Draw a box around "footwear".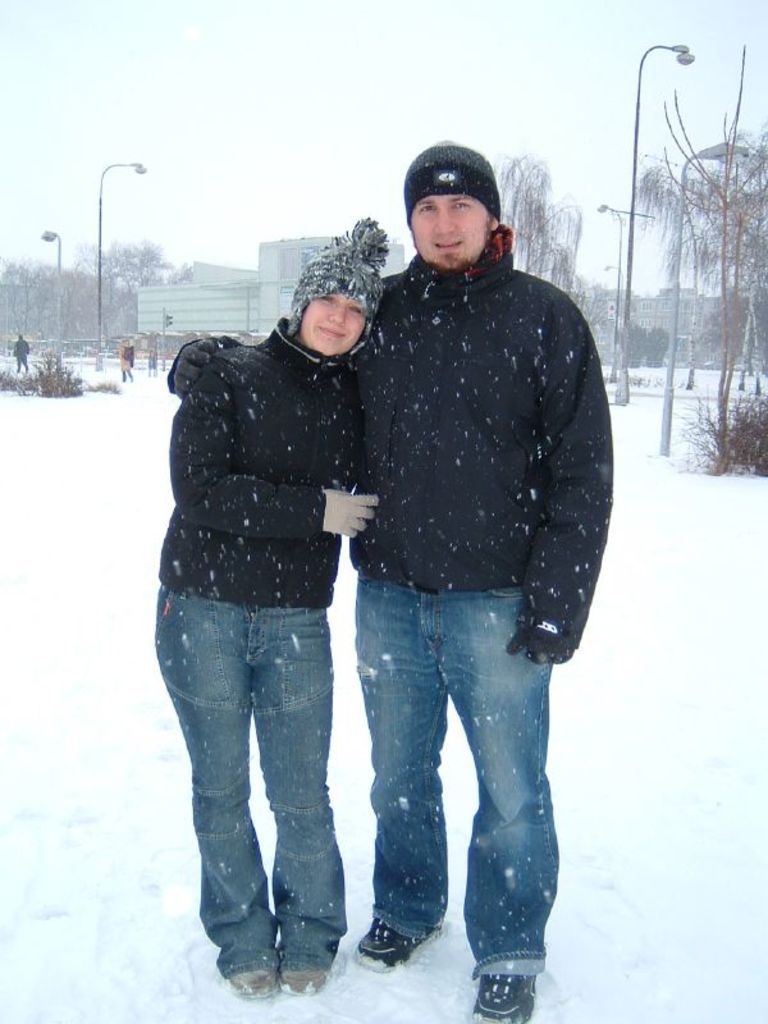
region(232, 965, 278, 1001).
